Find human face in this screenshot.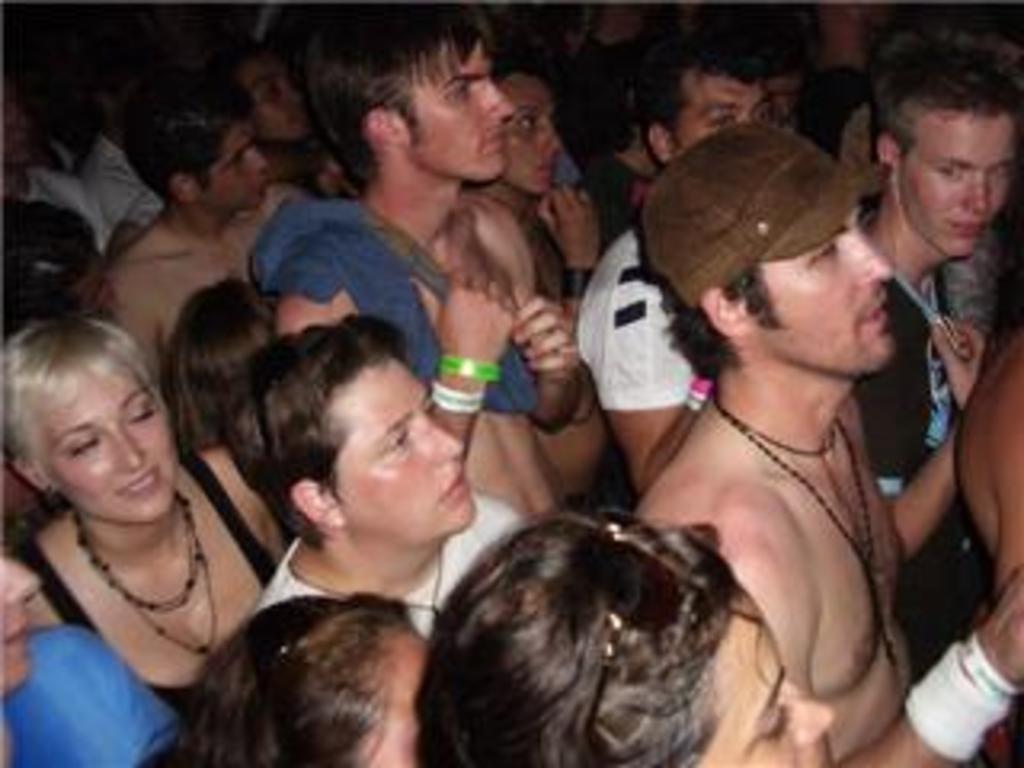
The bounding box for human face is rect(218, 122, 269, 211).
